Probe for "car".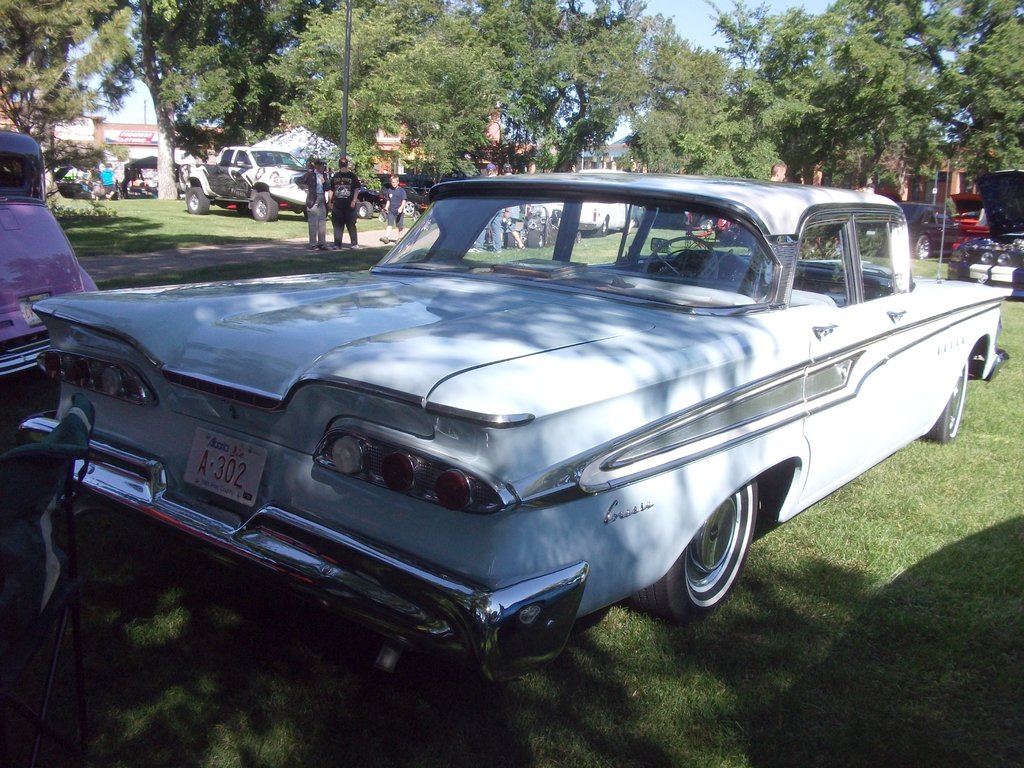
Probe result: left=0, top=129, right=95, bottom=401.
